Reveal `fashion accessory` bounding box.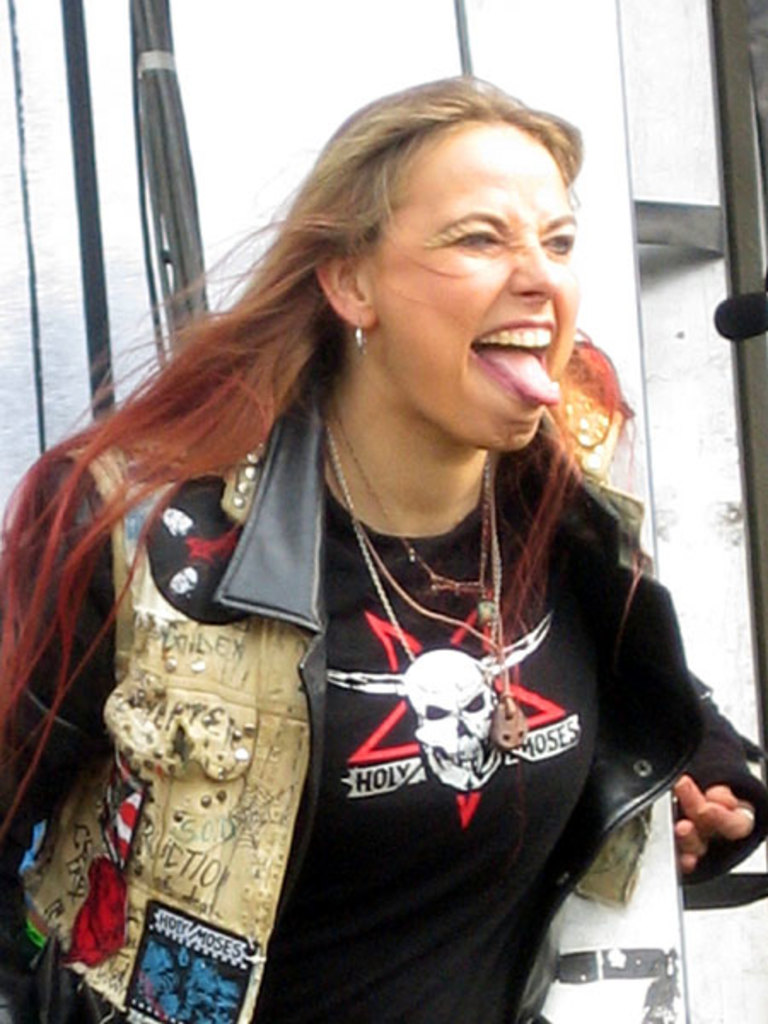
Revealed: (730, 802, 761, 824).
